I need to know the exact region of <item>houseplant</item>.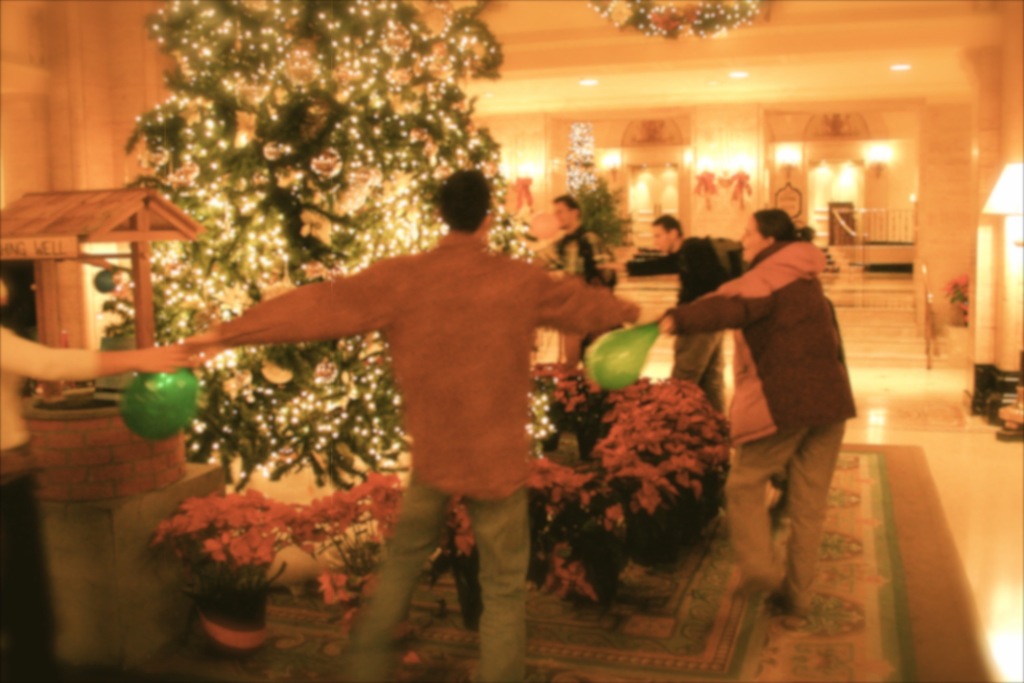
Region: 945 273 972 325.
